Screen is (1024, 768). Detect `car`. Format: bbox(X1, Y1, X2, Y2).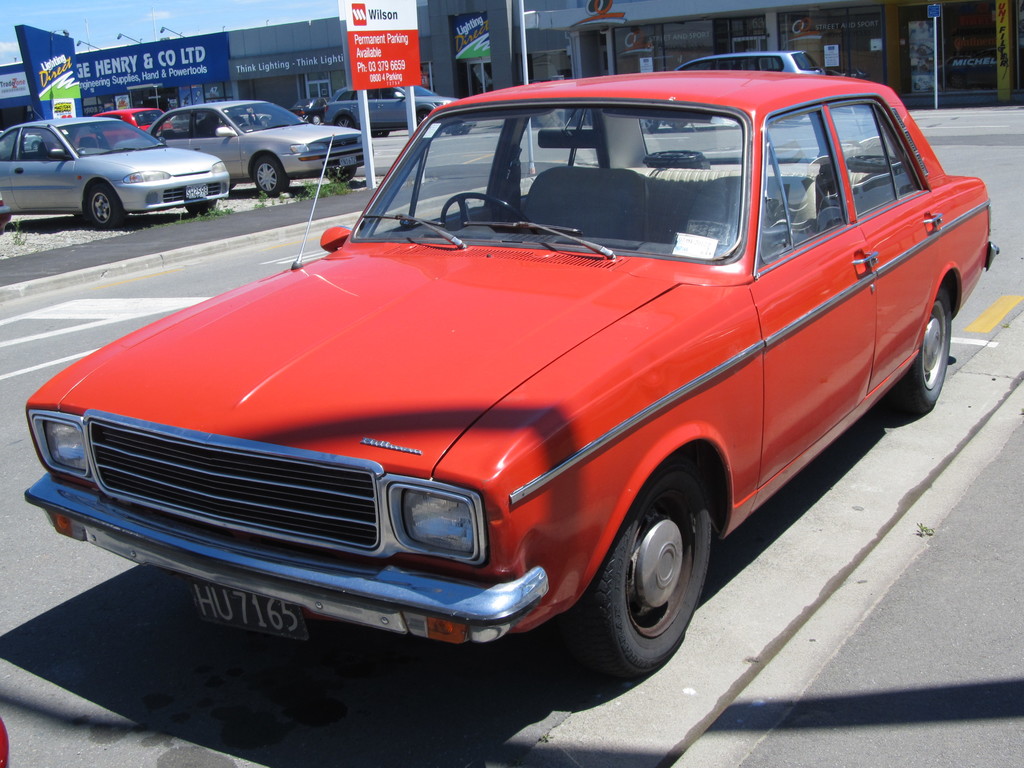
bbox(634, 48, 830, 126).
